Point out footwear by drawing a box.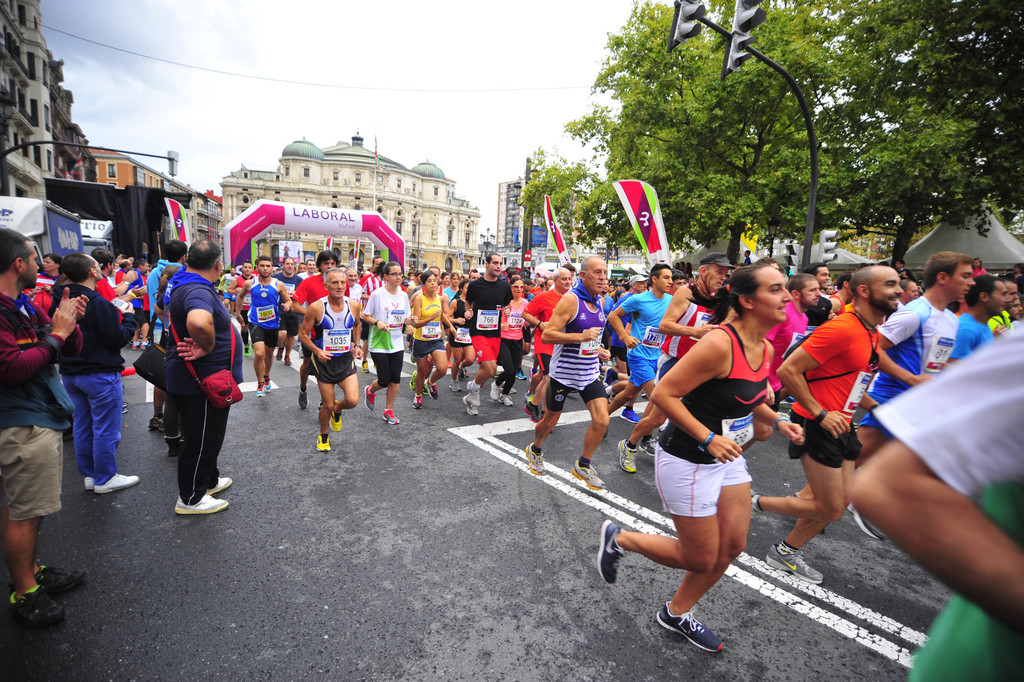
(243, 347, 250, 355).
